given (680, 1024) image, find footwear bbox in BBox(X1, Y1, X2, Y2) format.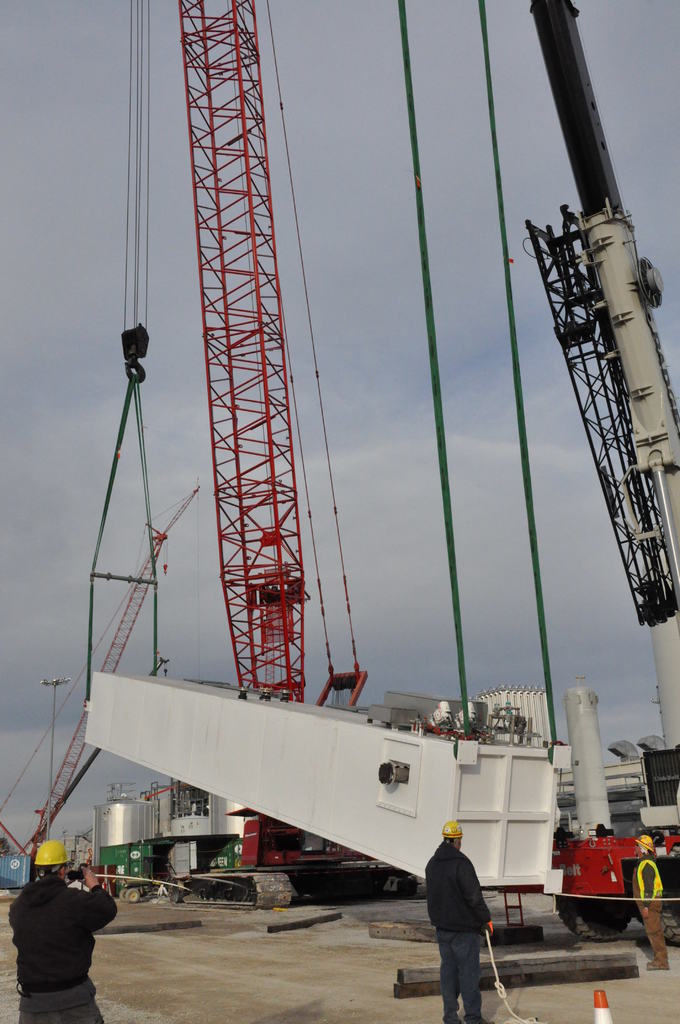
BBox(464, 1013, 489, 1023).
